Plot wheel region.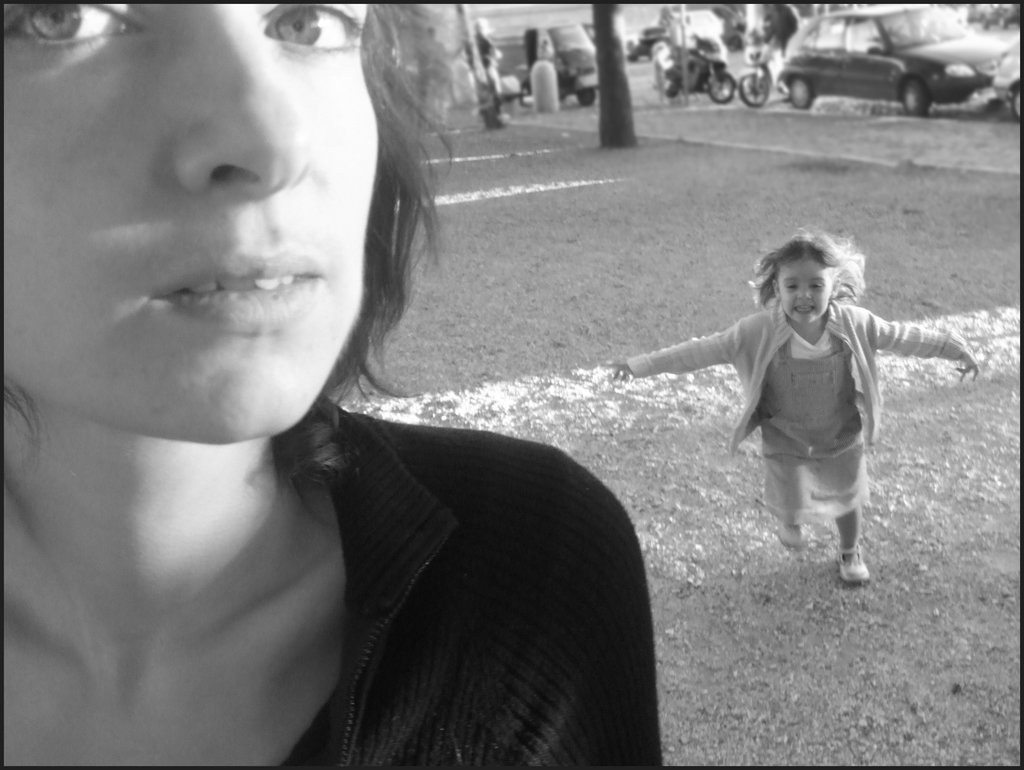
Plotted at x1=575 y1=82 x2=599 y2=109.
